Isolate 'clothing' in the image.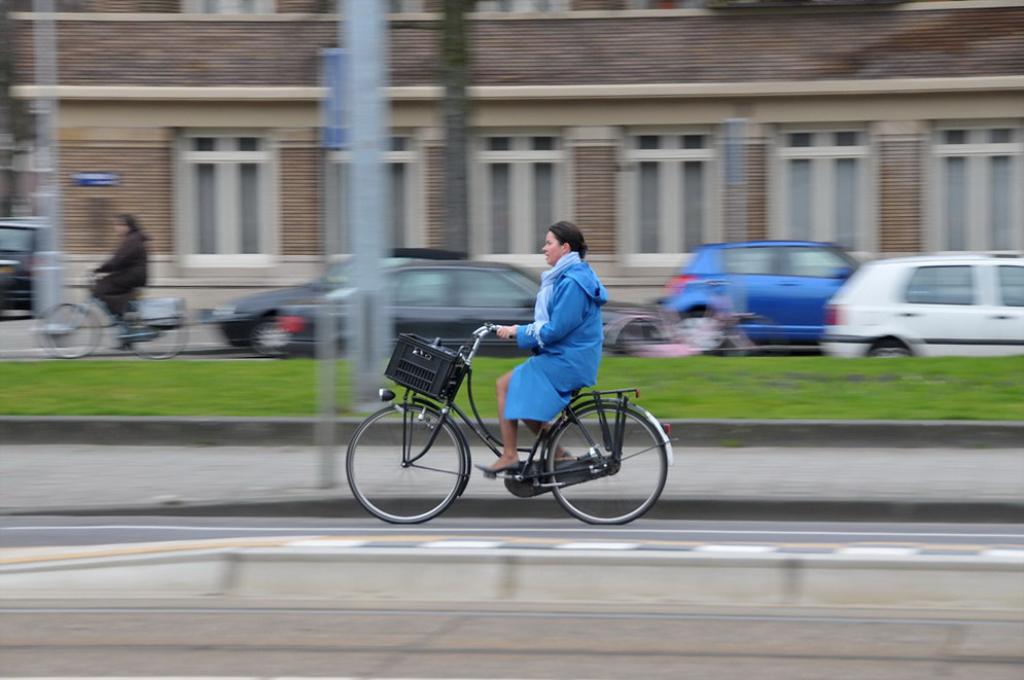
Isolated region: 515,229,626,396.
